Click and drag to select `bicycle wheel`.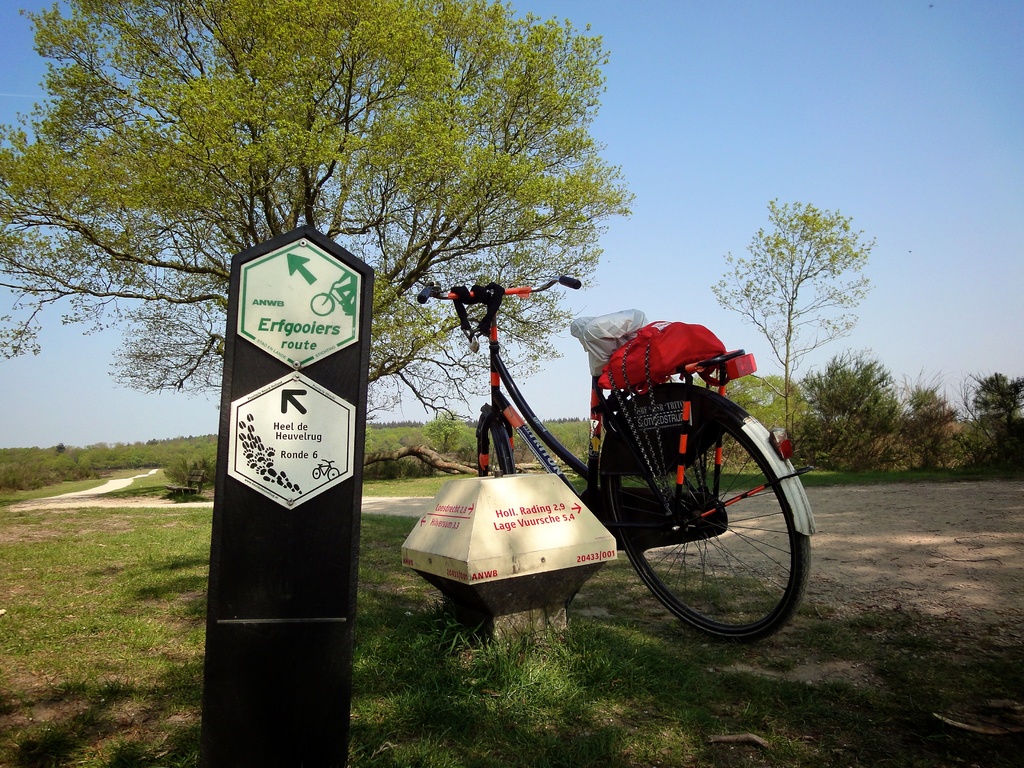
Selection: (left=472, top=410, right=509, bottom=478).
